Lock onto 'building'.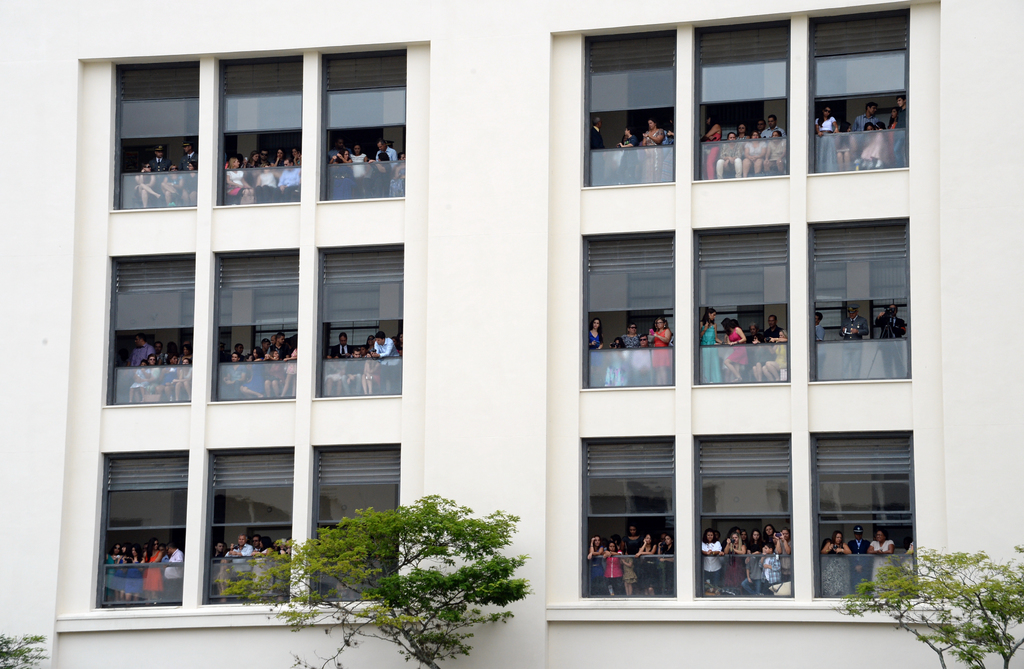
Locked: {"x1": 0, "y1": 5, "x2": 954, "y2": 666}.
